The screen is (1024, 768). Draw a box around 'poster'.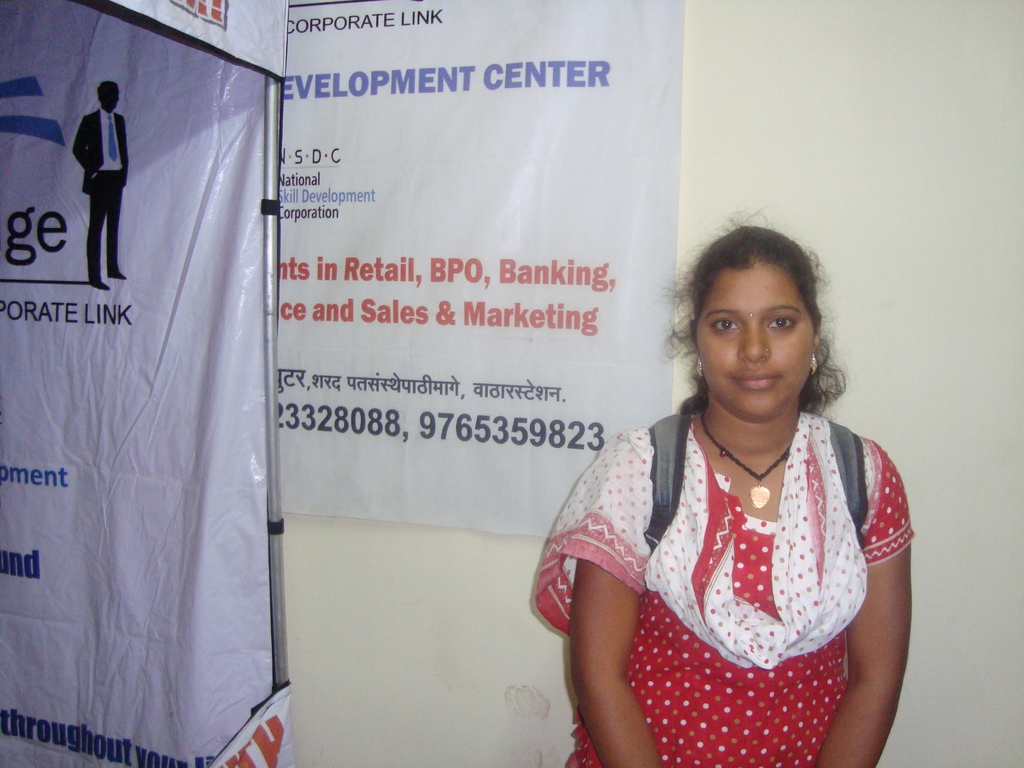
{"left": 287, "top": 0, "right": 685, "bottom": 525}.
